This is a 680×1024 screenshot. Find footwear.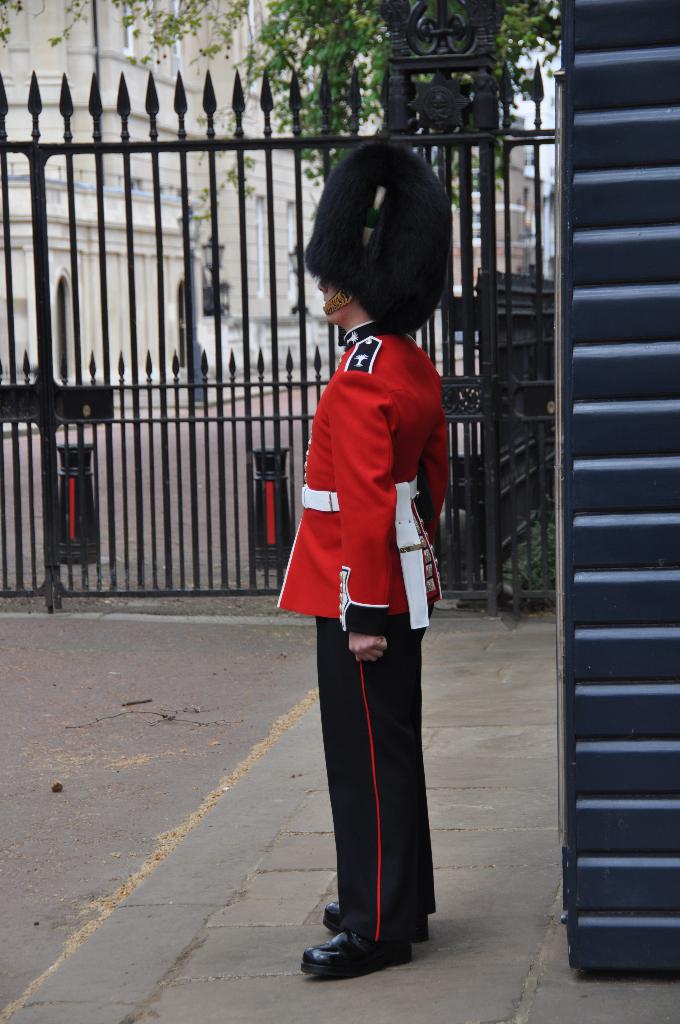
Bounding box: BBox(298, 926, 419, 986).
